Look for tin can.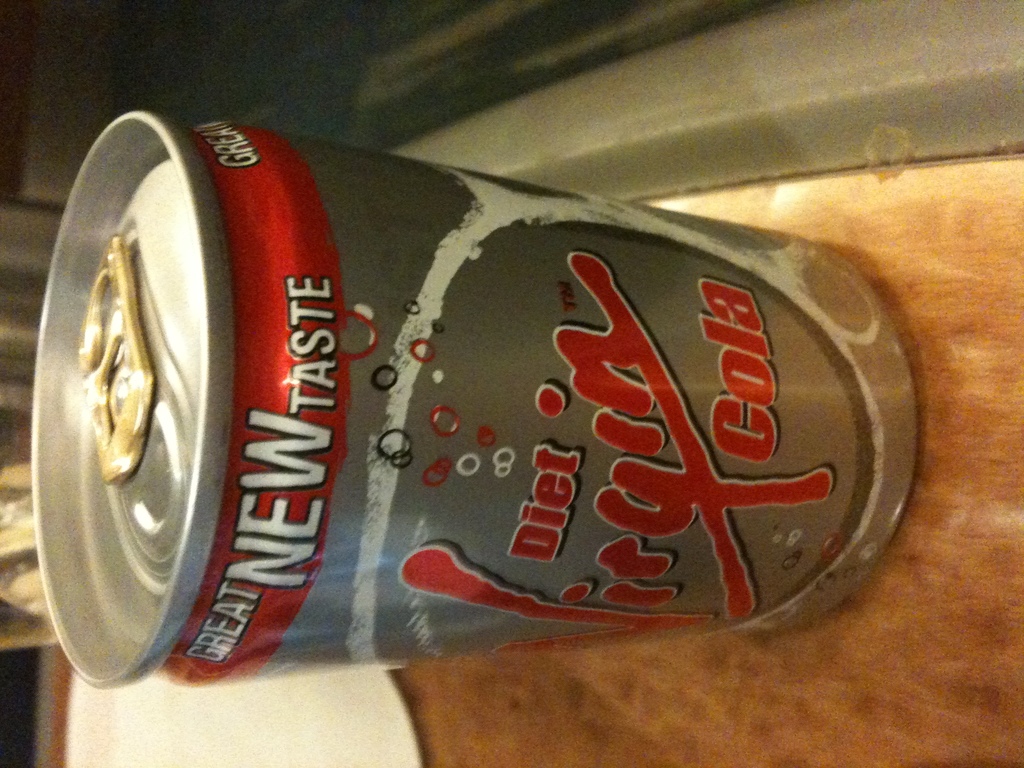
Found: (35,112,918,687).
